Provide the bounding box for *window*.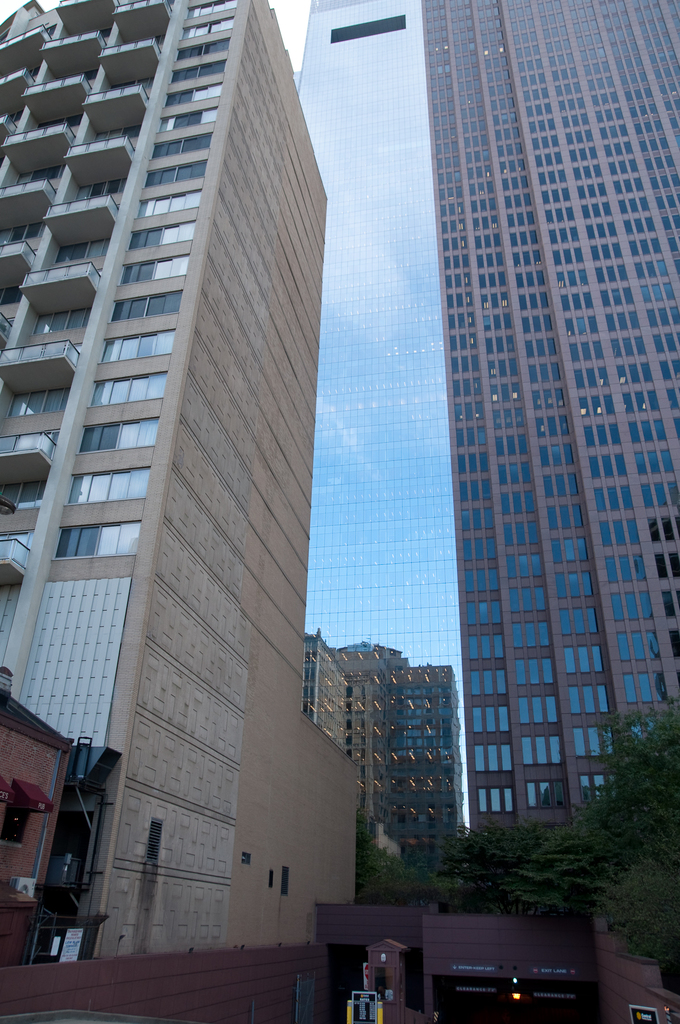
(left=4, top=390, right=70, bottom=420).
